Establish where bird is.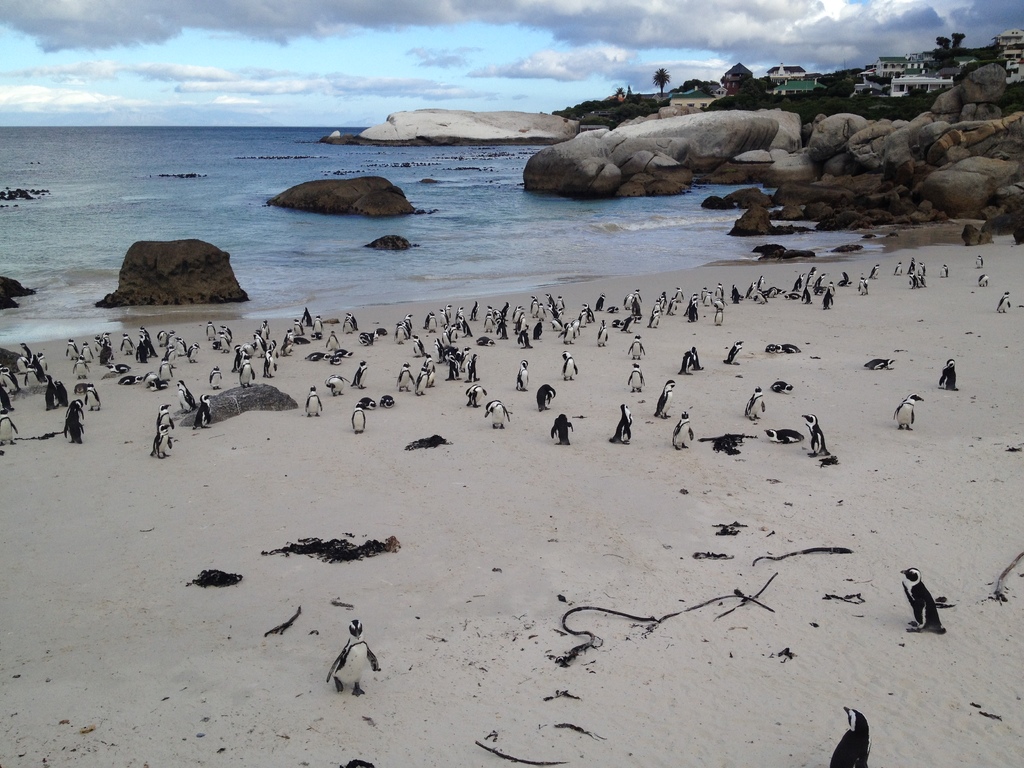
Established at {"left": 805, "top": 266, "right": 816, "bottom": 285}.
